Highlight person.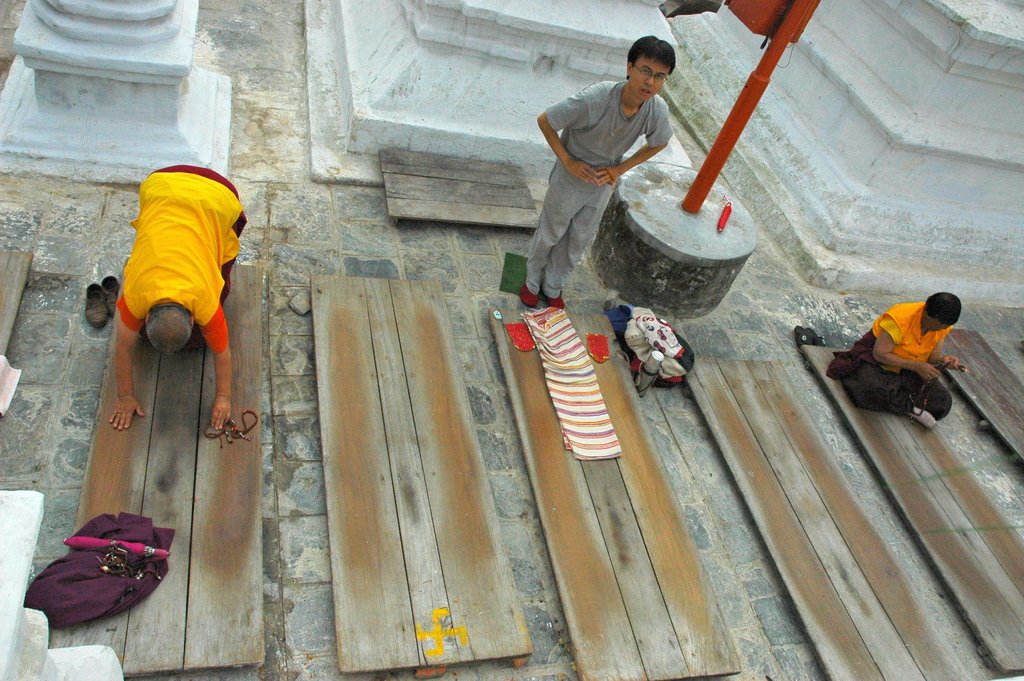
Highlighted region: bbox=[535, 37, 673, 309].
